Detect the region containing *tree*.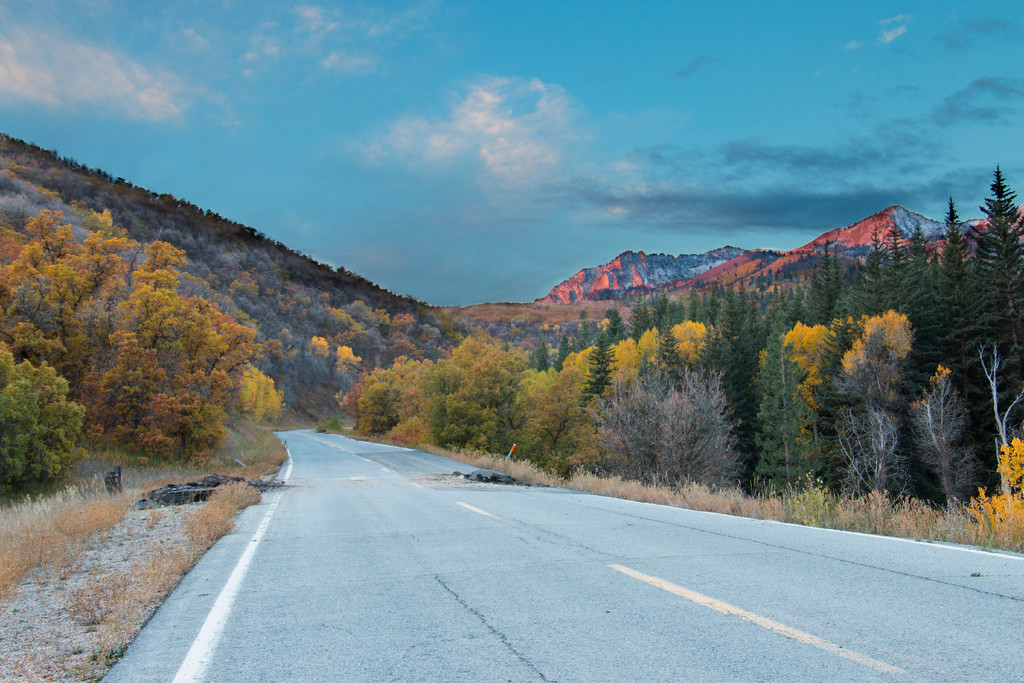
crop(349, 362, 408, 441).
